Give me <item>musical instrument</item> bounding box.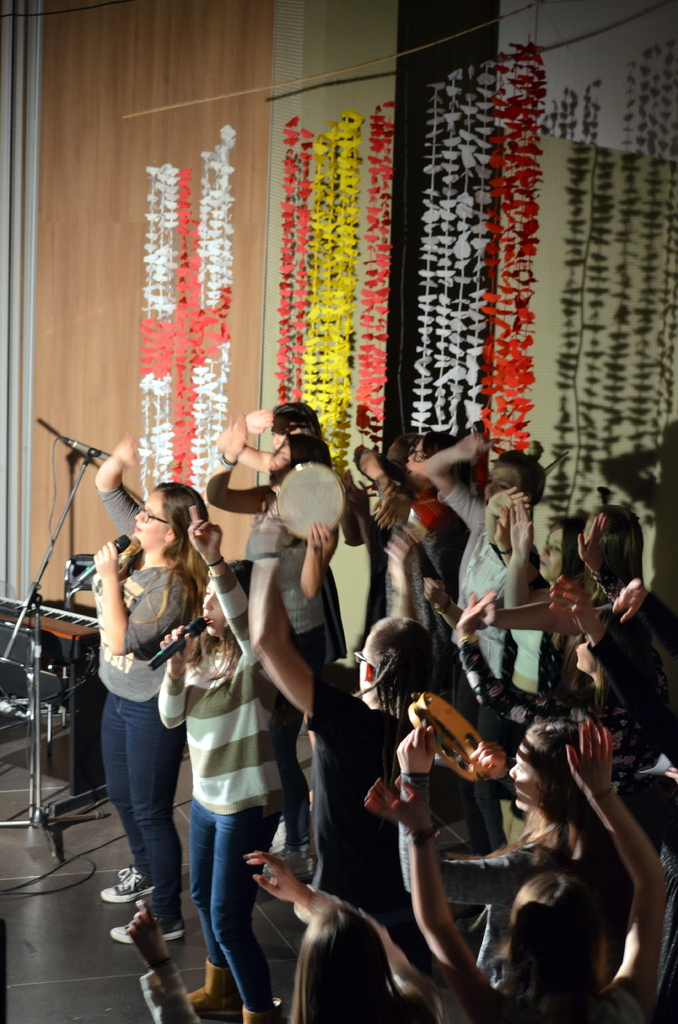
<box>396,689,482,778</box>.
